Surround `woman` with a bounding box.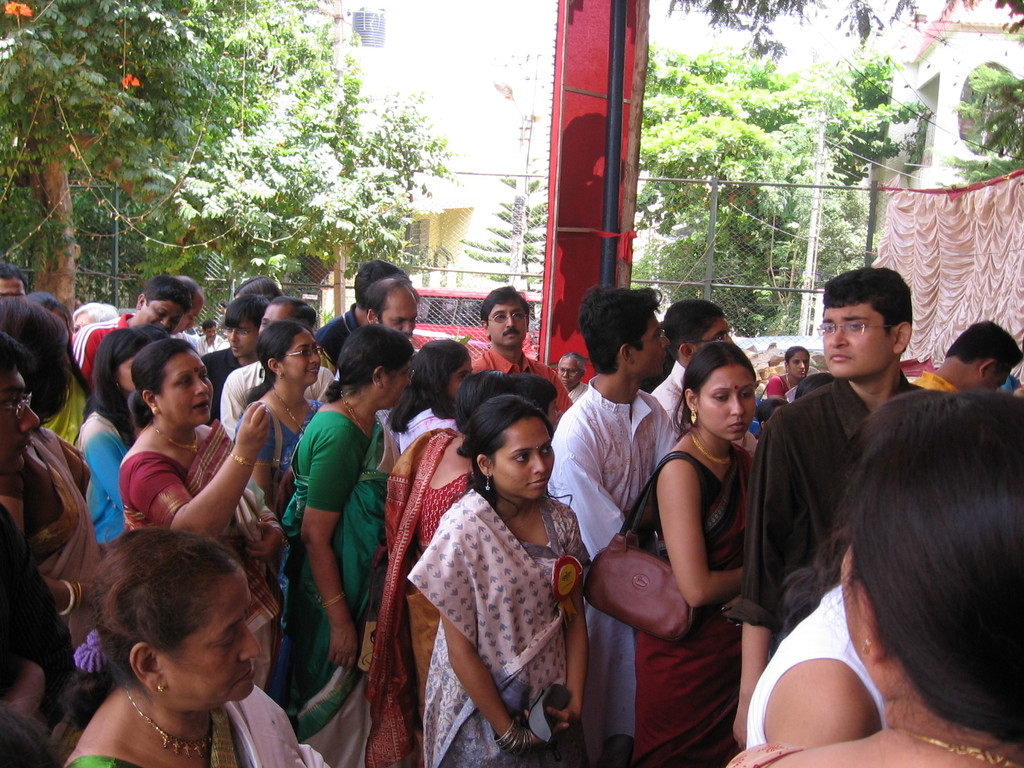
259/320/411/766.
